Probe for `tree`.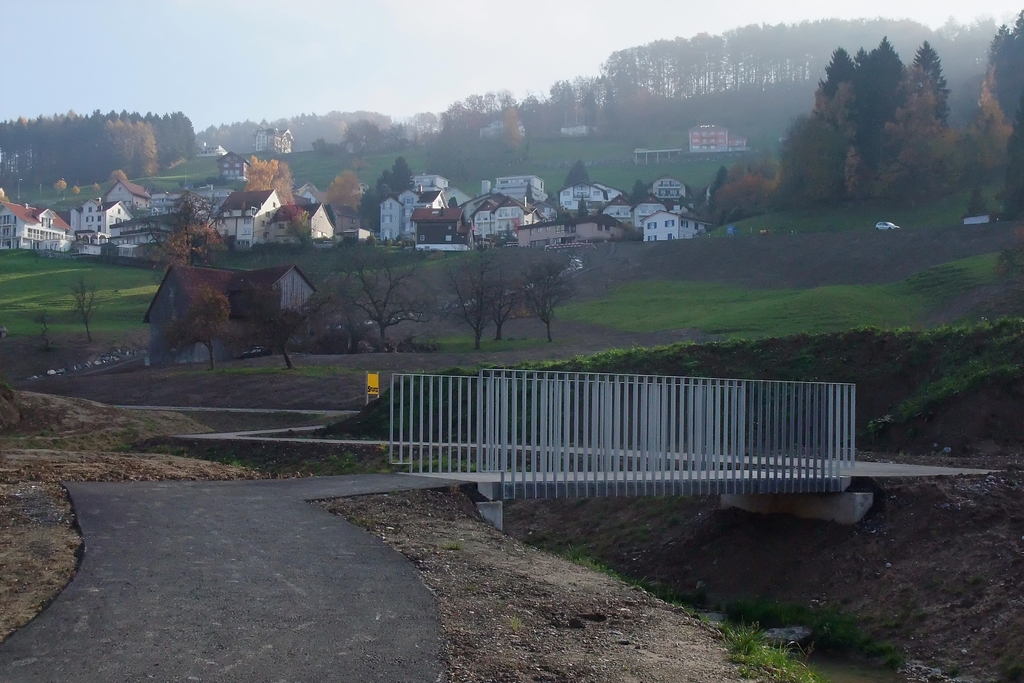
Probe result: BBox(161, 286, 227, 367).
